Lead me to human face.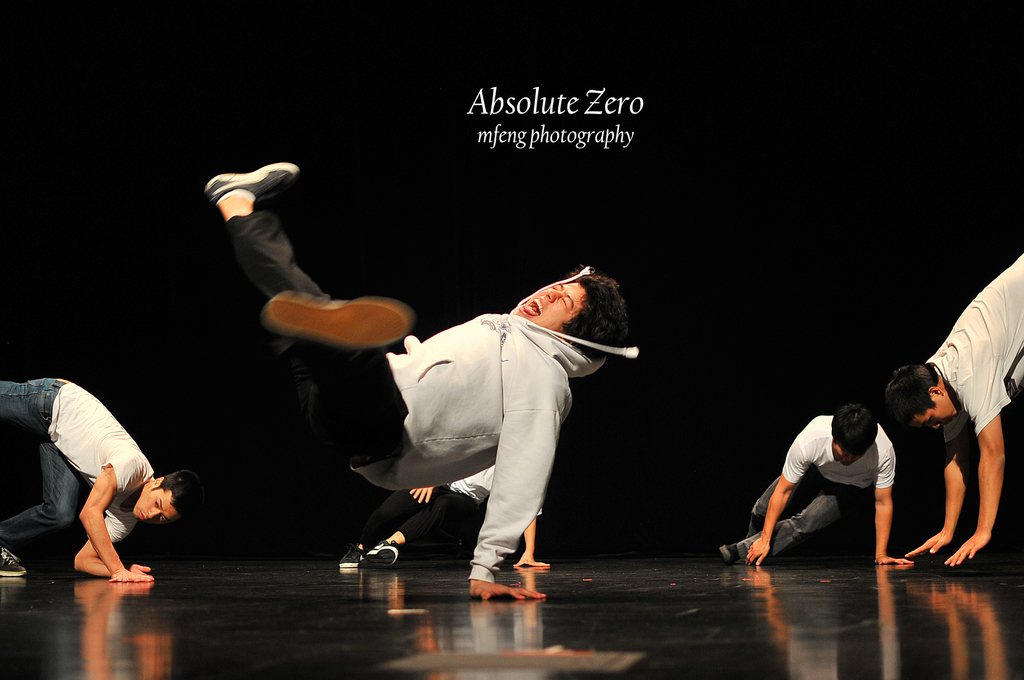
Lead to [132, 486, 177, 528].
